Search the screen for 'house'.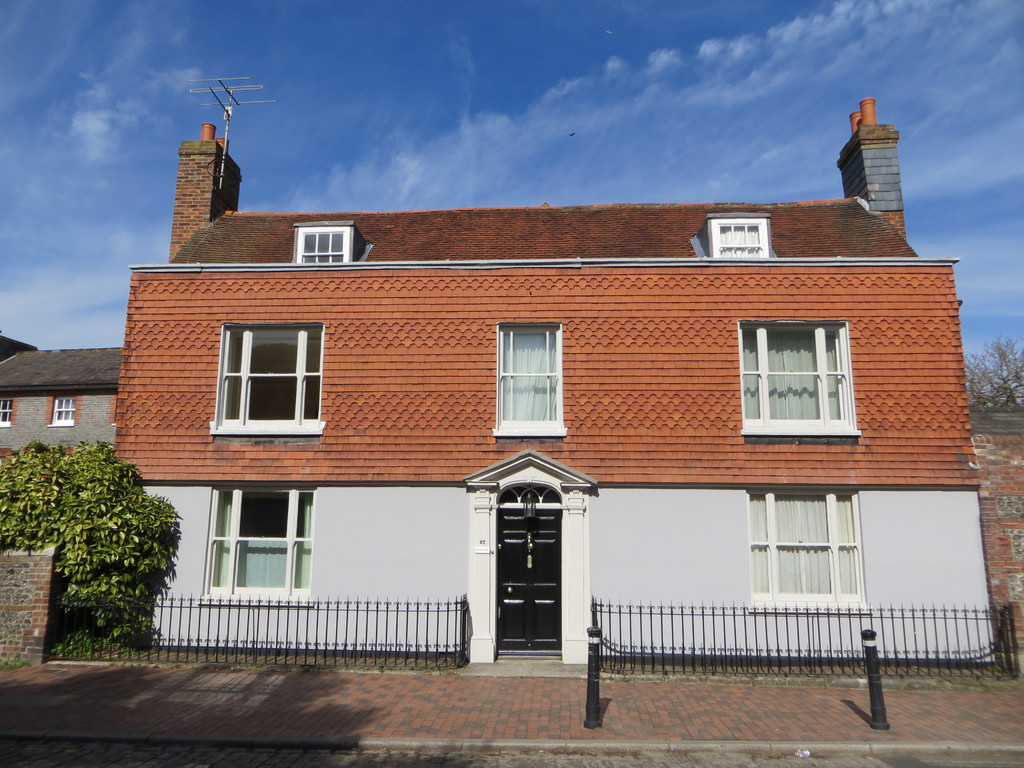
Found at <bbox>0, 342, 131, 454</bbox>.
